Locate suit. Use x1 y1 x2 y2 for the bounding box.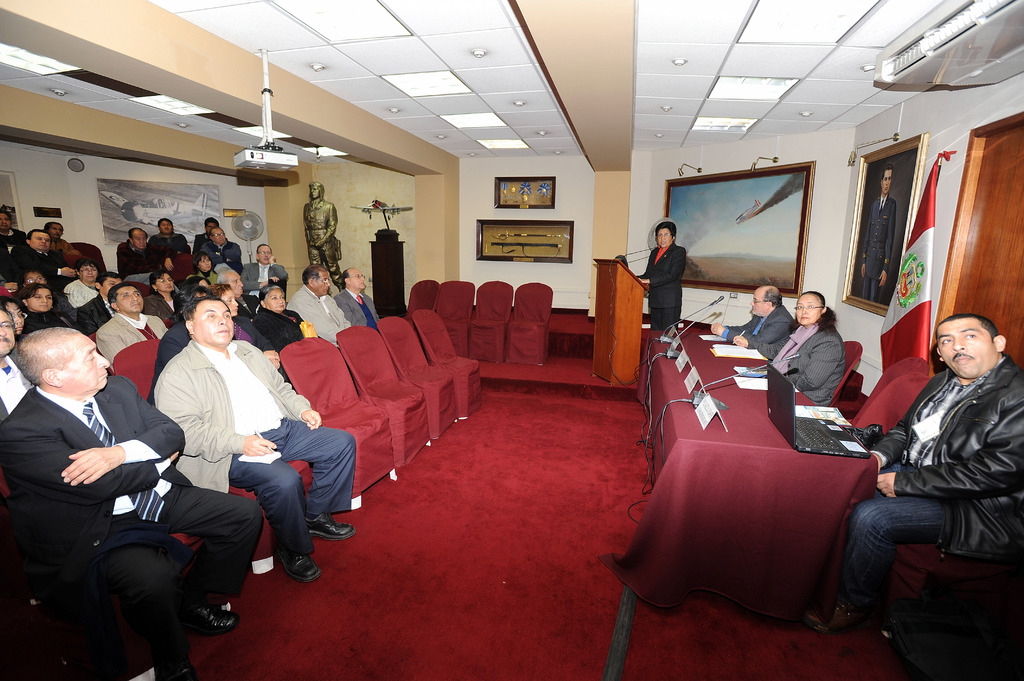
333 291 380 328.
